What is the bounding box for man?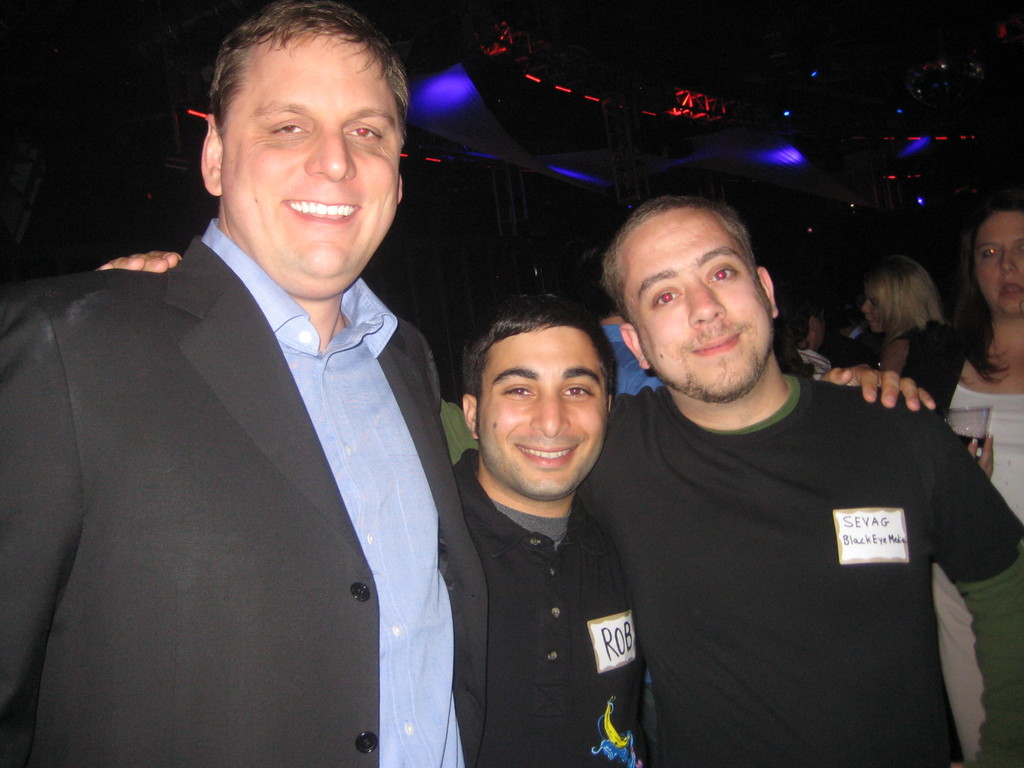
region(92, 250, 941, 767).
